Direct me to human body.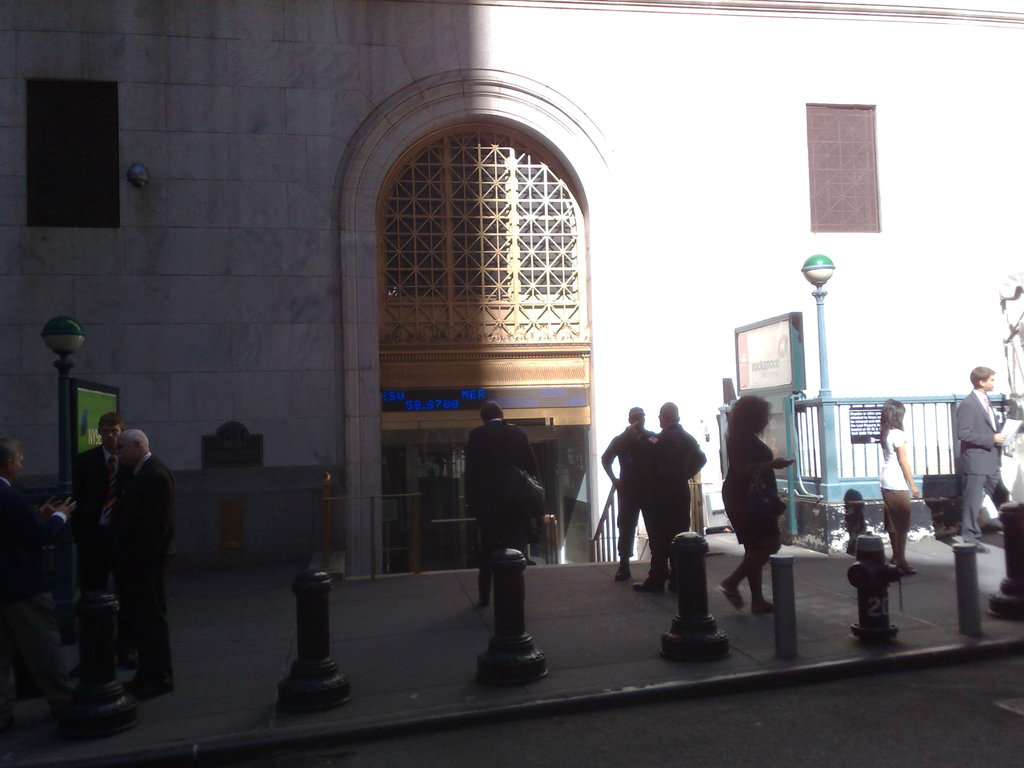
Direction: bbox(74, 408, 132, 664).
